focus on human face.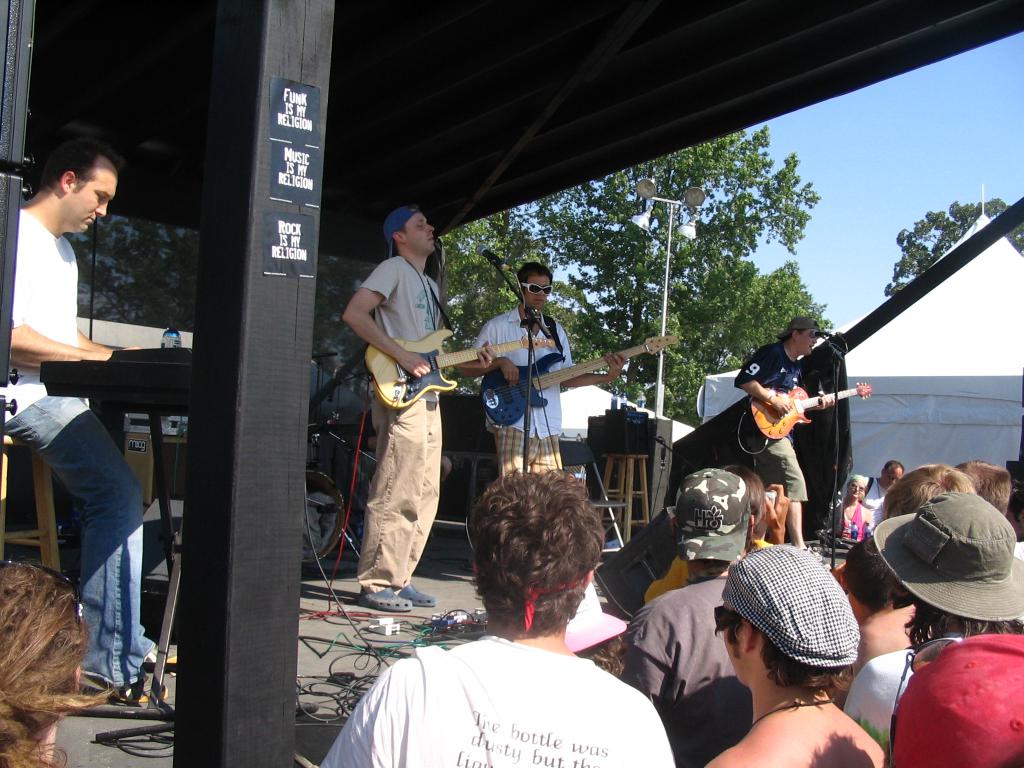
Focused at box=[799, 330, 819, 356].
